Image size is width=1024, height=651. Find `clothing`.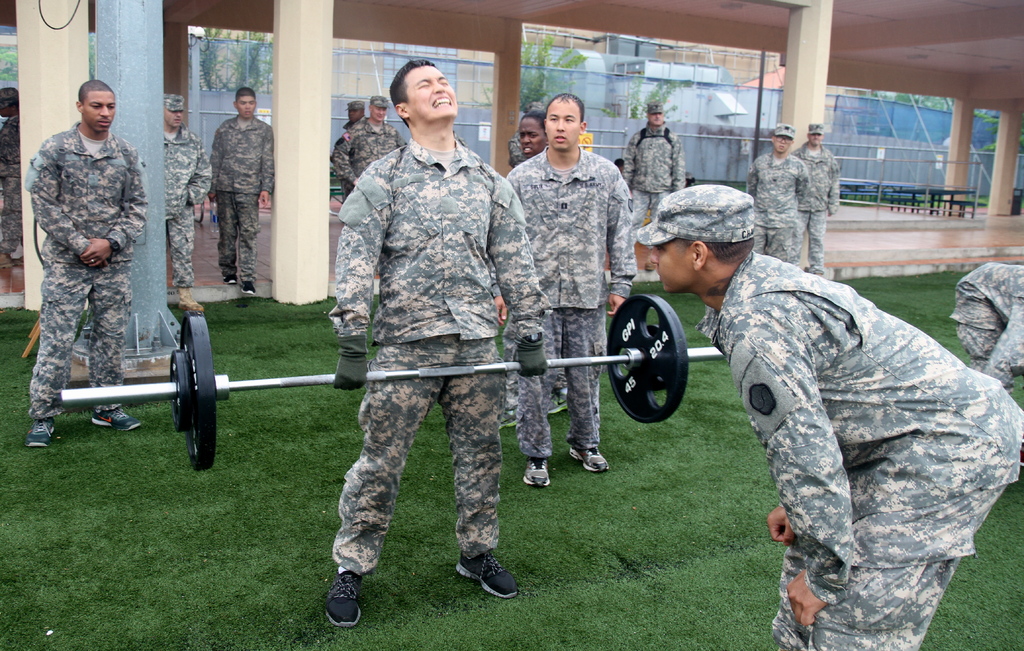
l=500, t=149, r=638, b=470.
